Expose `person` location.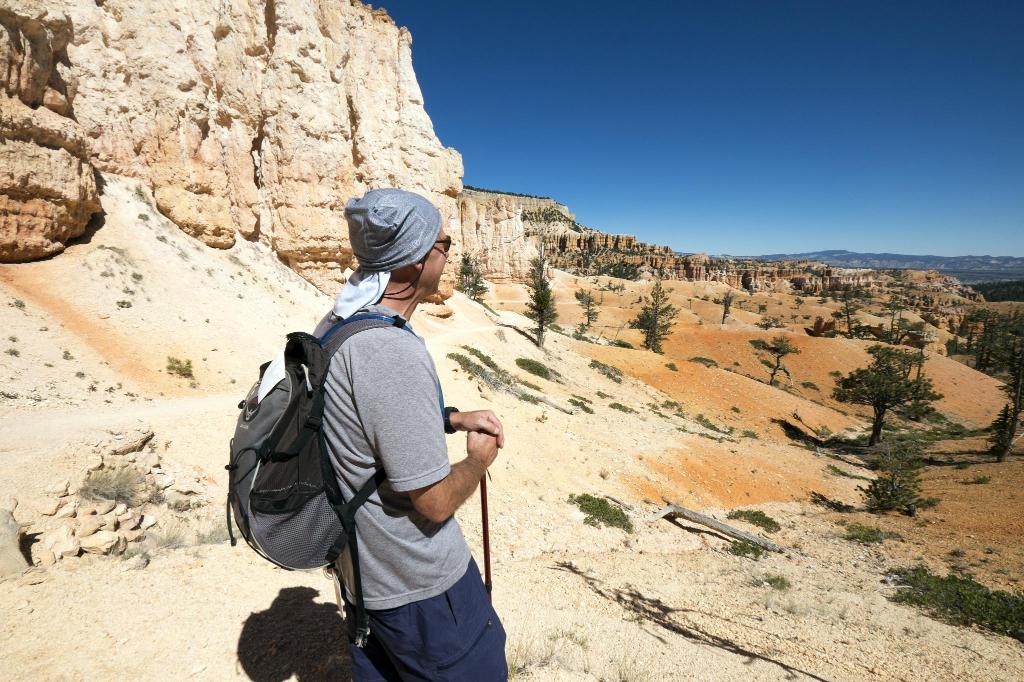
Exposed at locate(248, 189, 497, 660).
